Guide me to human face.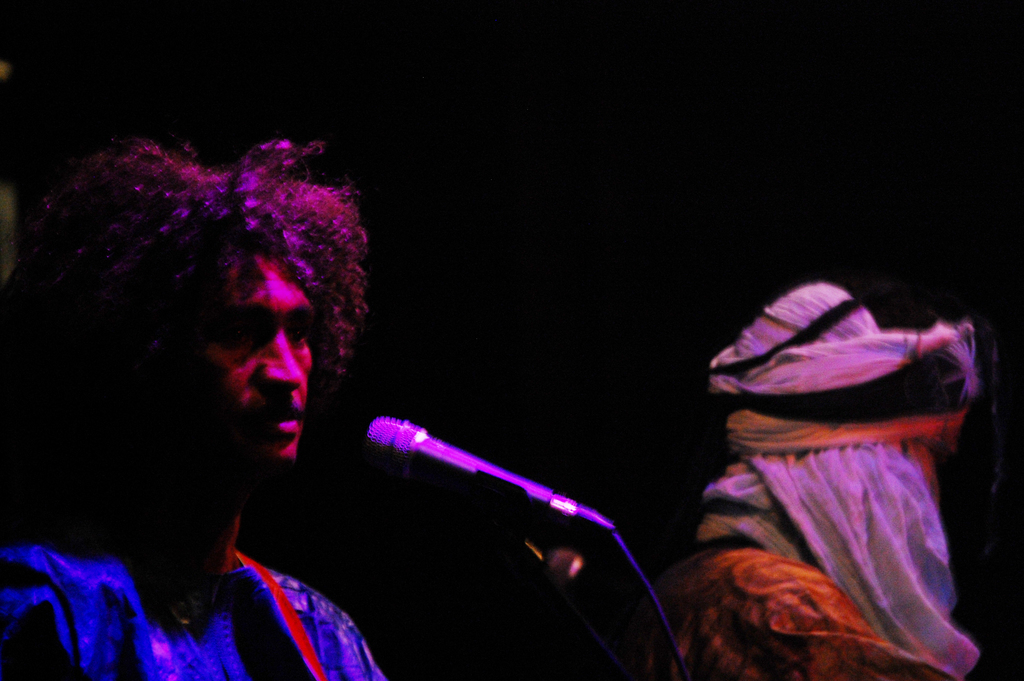
Guidance: bbox(193, 256, 314, 466).
